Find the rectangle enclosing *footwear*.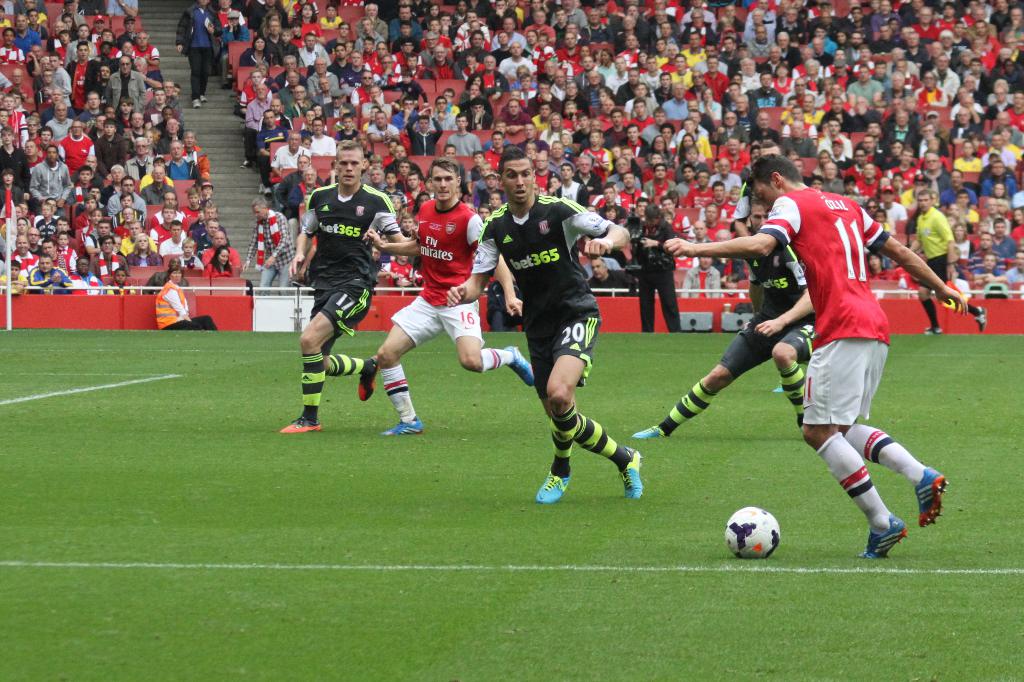
(left=378, top=417, right=423, bottom=438).
